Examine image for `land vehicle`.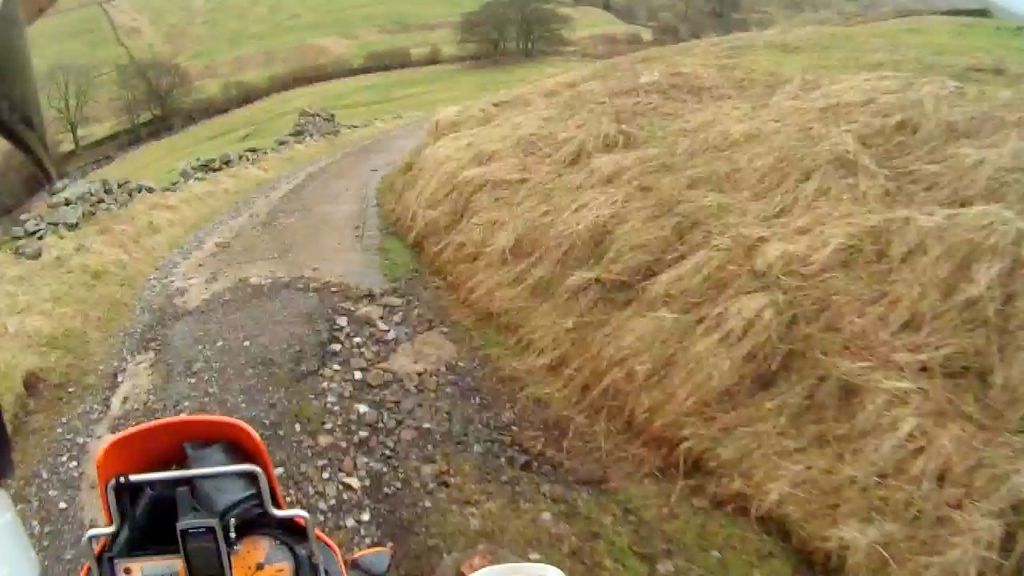
Examination result: rect(65, 407, 346, 575).
